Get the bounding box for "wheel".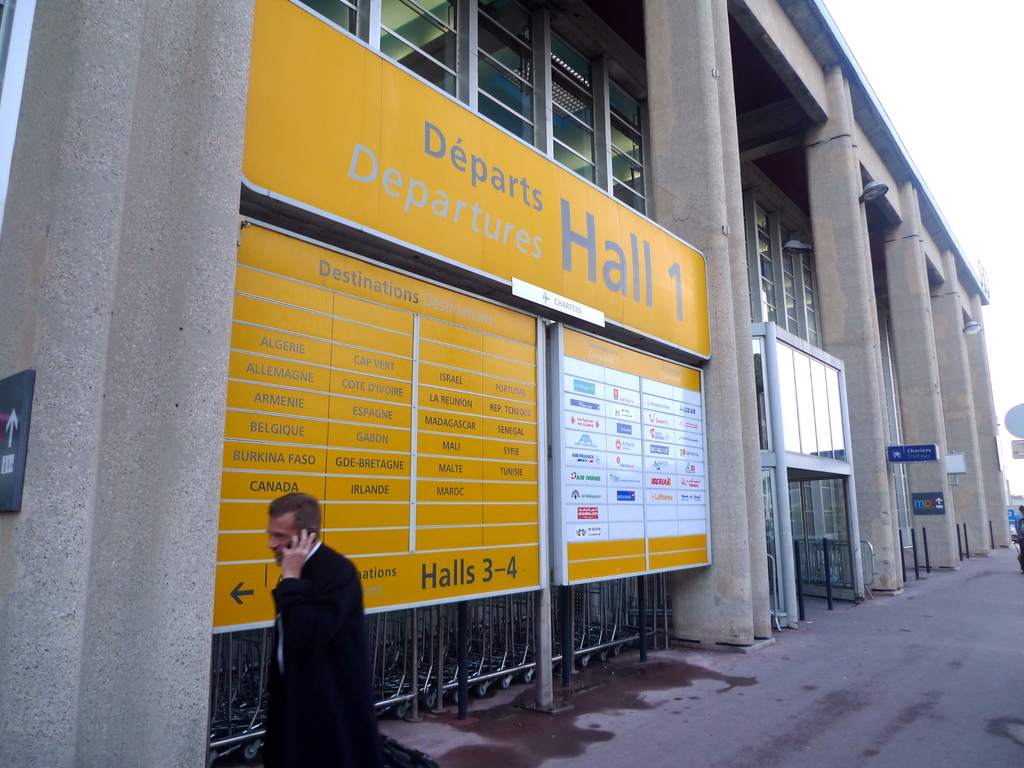
left=389, top=695, right=406, bottom=716.
